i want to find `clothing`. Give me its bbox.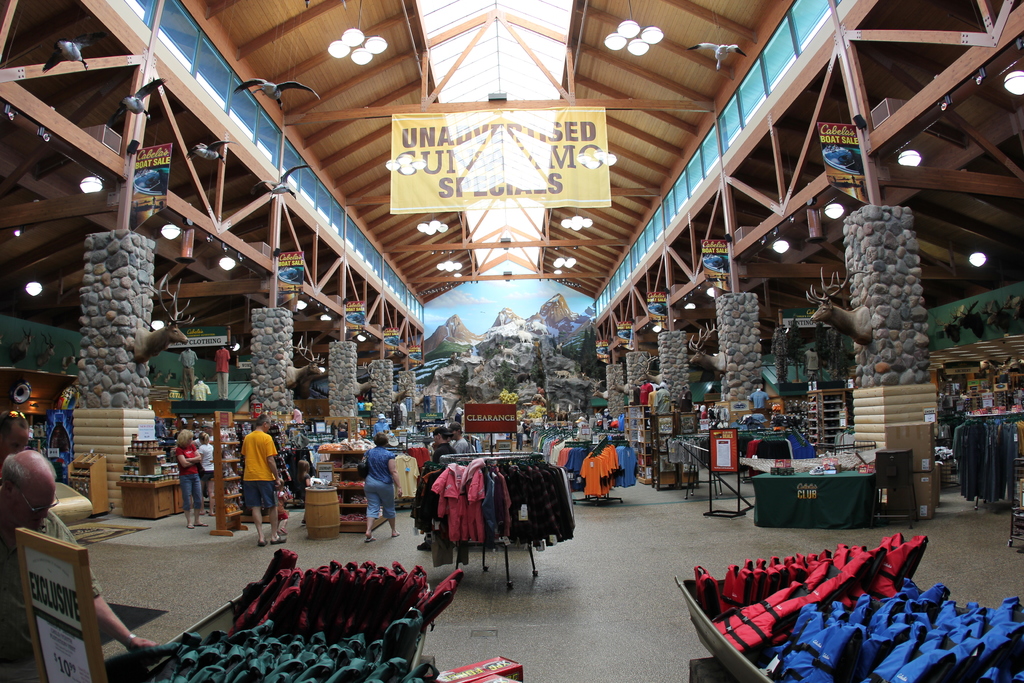
[x1=241, y1=434, x2=279, y2=504].
